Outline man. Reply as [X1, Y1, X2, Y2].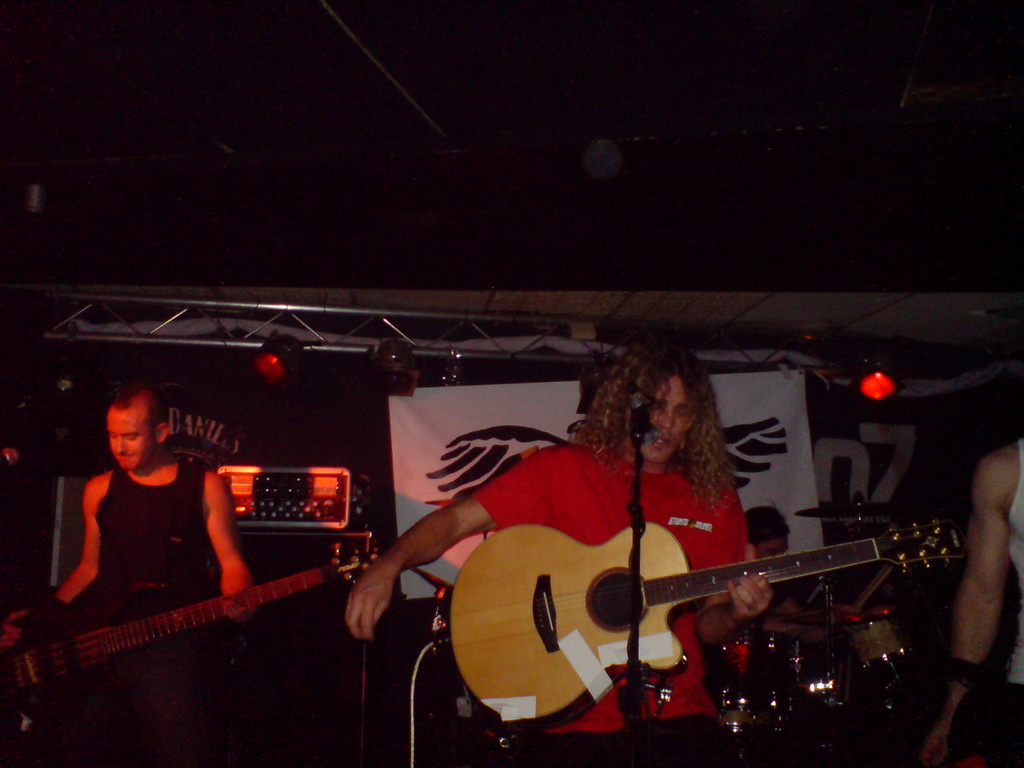
[338, 337, 772, 767].
